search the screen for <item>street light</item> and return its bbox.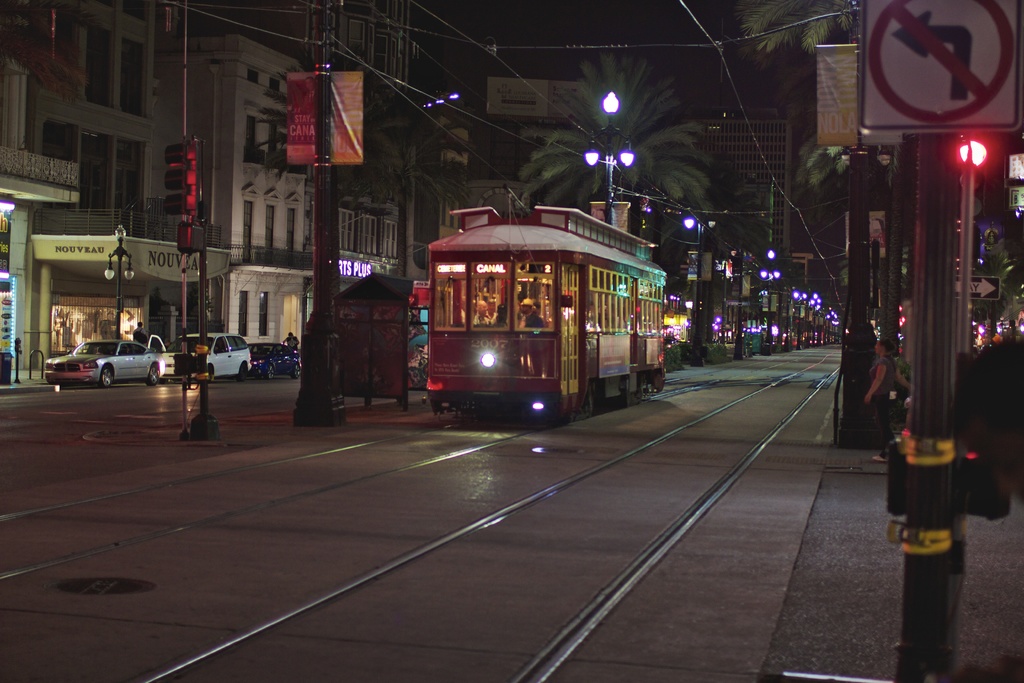
Found: Rect(957, 137, 991, 365).
